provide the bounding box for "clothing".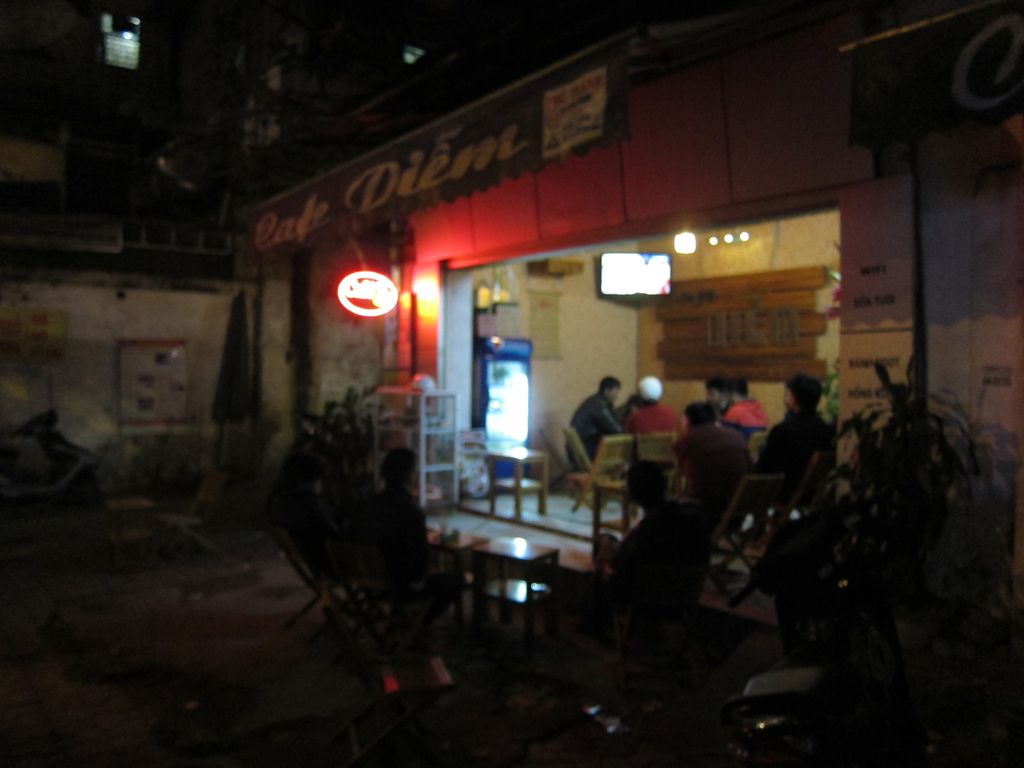
crop(566, 372, 642, 486).
